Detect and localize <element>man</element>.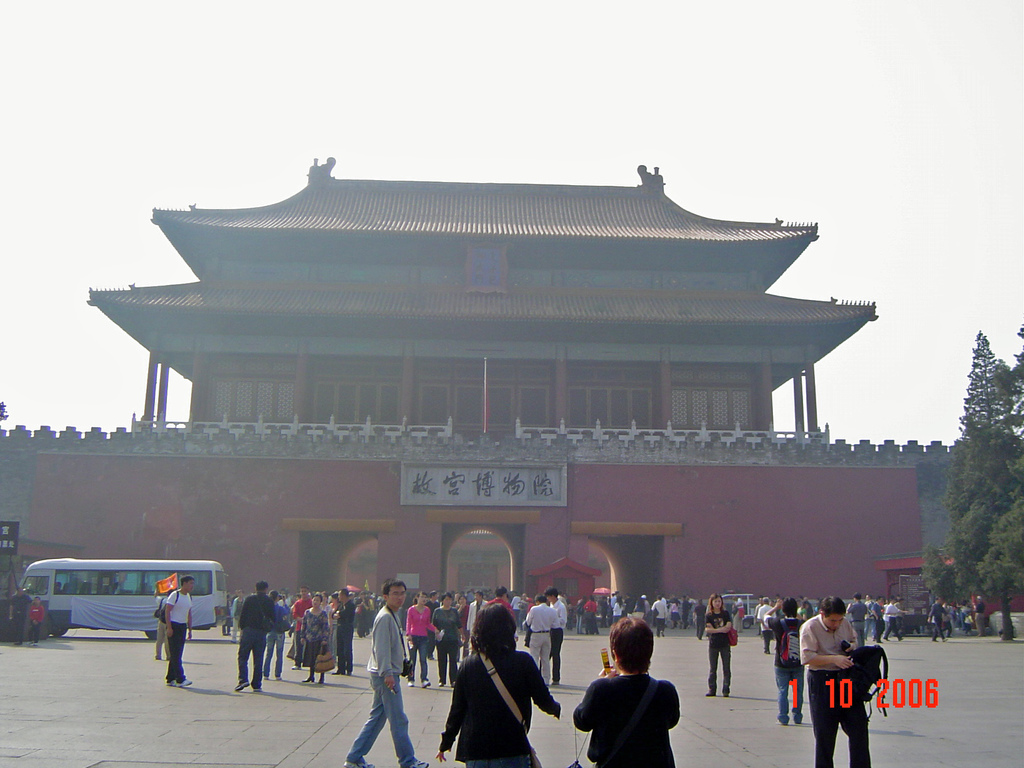
Localized at locate(863, 593, 874, 644).
